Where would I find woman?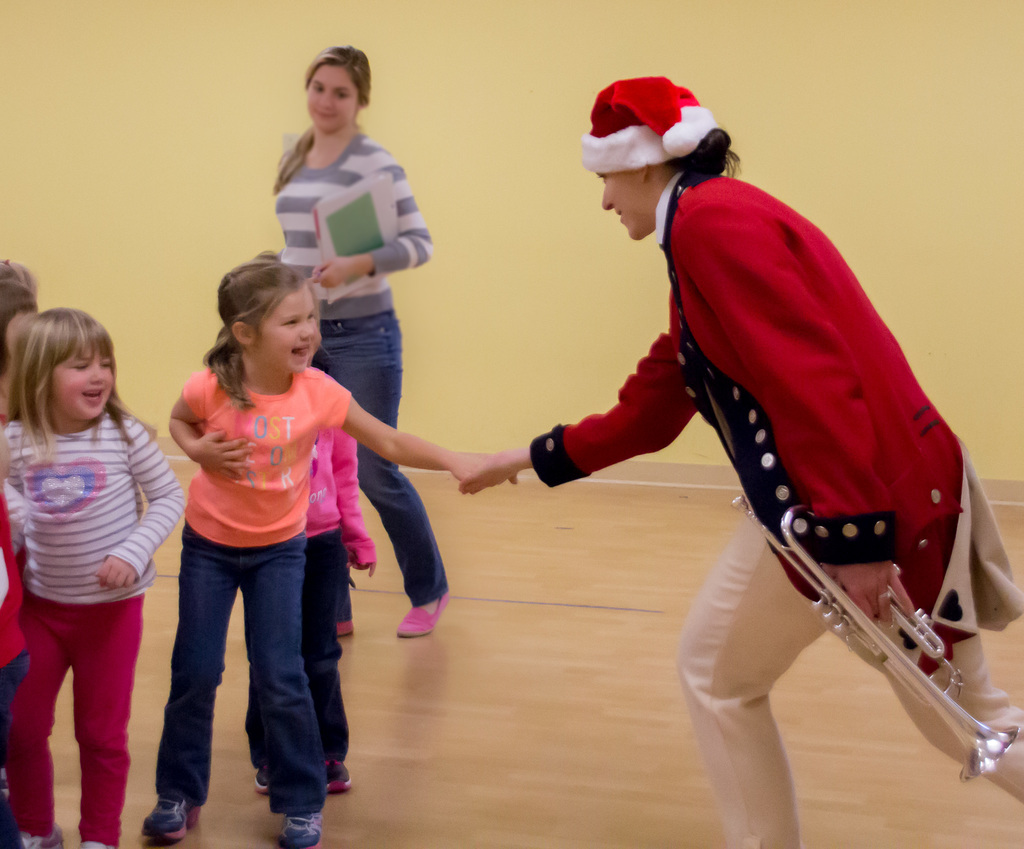
At 271,26,448,639.
